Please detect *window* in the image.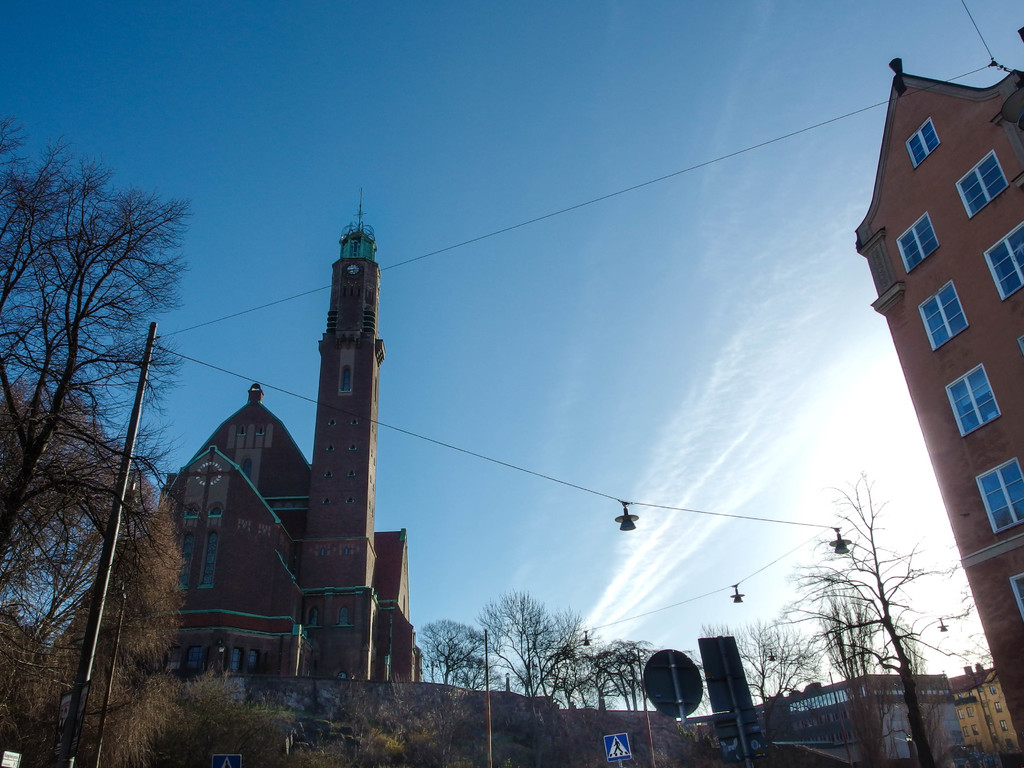
[946, 365, 999, 440].
